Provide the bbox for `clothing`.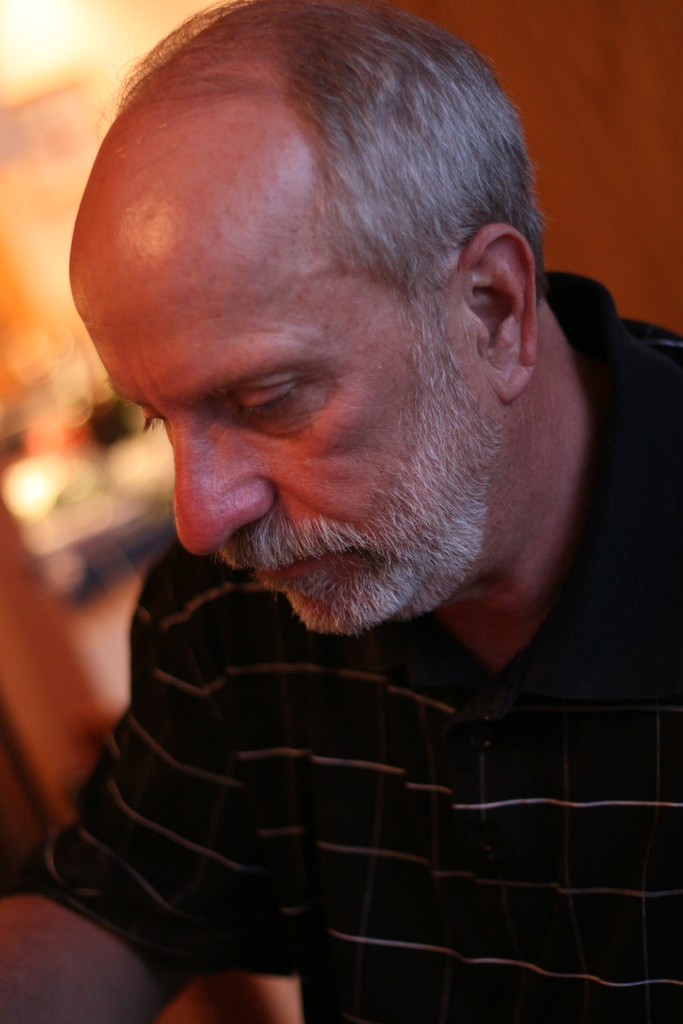
x1=44 y1=274 x2=682 y2=1023.
